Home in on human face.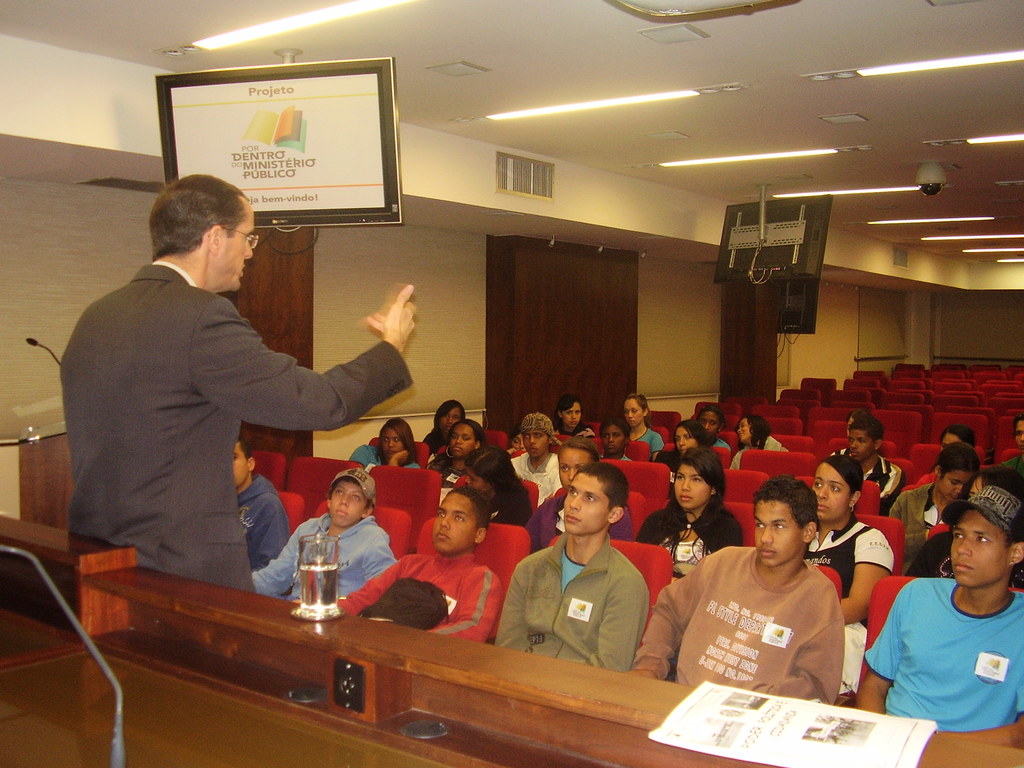
Homed in at (967, 478, 982, 493).
